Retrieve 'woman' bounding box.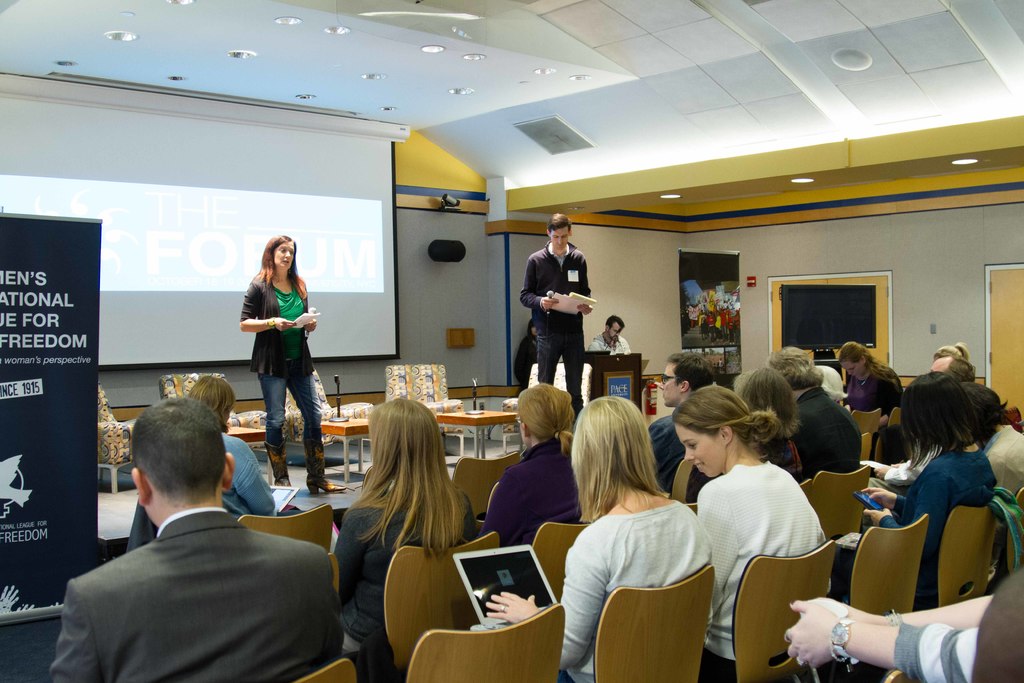
Bounding box: [left=125, top=374, right=275, bottom=554].
